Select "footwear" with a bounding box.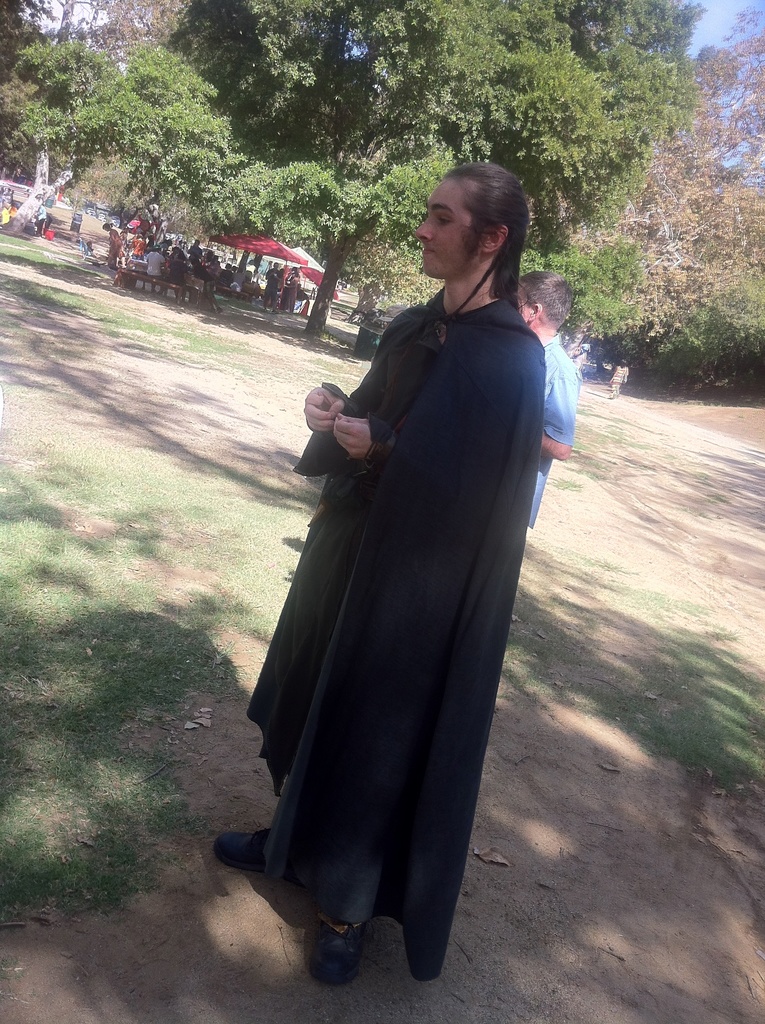
left=307, top=918, right=368, bottom=984.
